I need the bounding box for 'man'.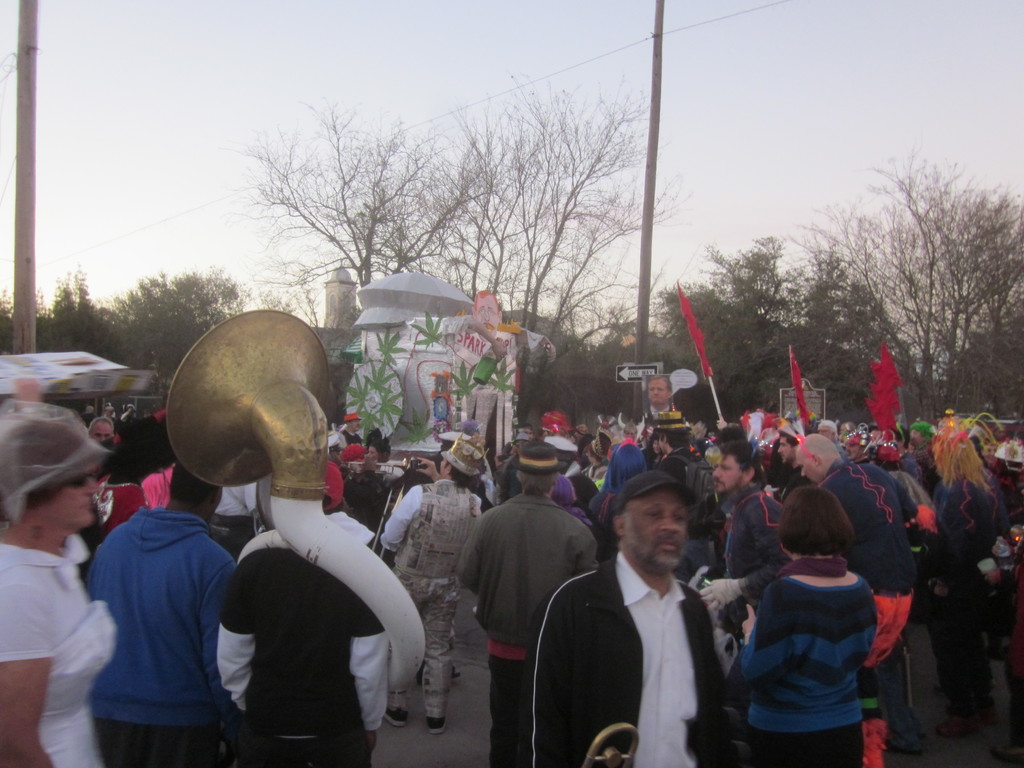
Here it is: (x1=641, y1=373, x2=684, y2=420).
